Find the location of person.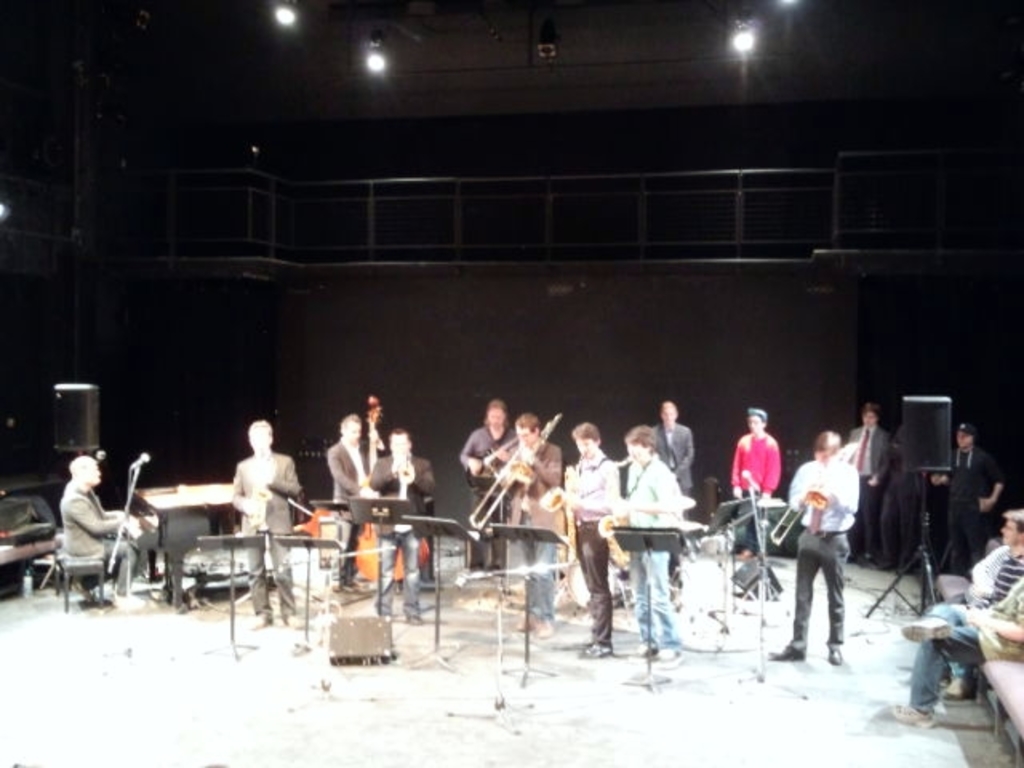
Location: [x1=606, y1=427, x2=690, y2=680].
